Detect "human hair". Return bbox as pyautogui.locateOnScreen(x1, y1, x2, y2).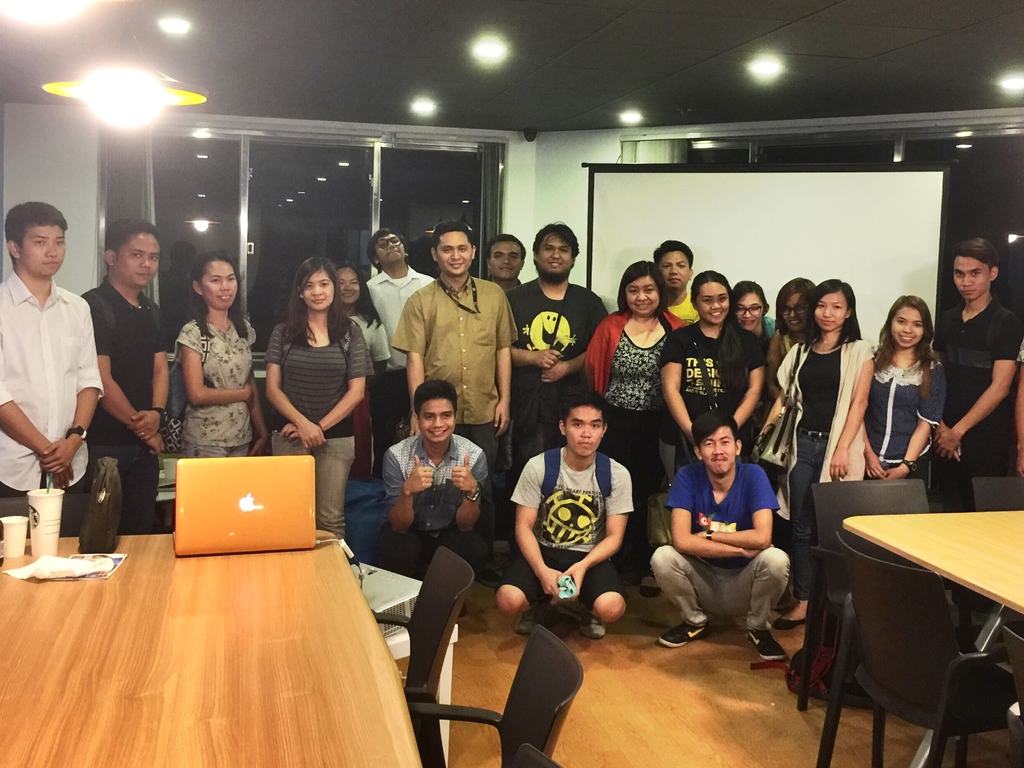
pyautogui.locateOnScreen(271, 250, 346, 345).
